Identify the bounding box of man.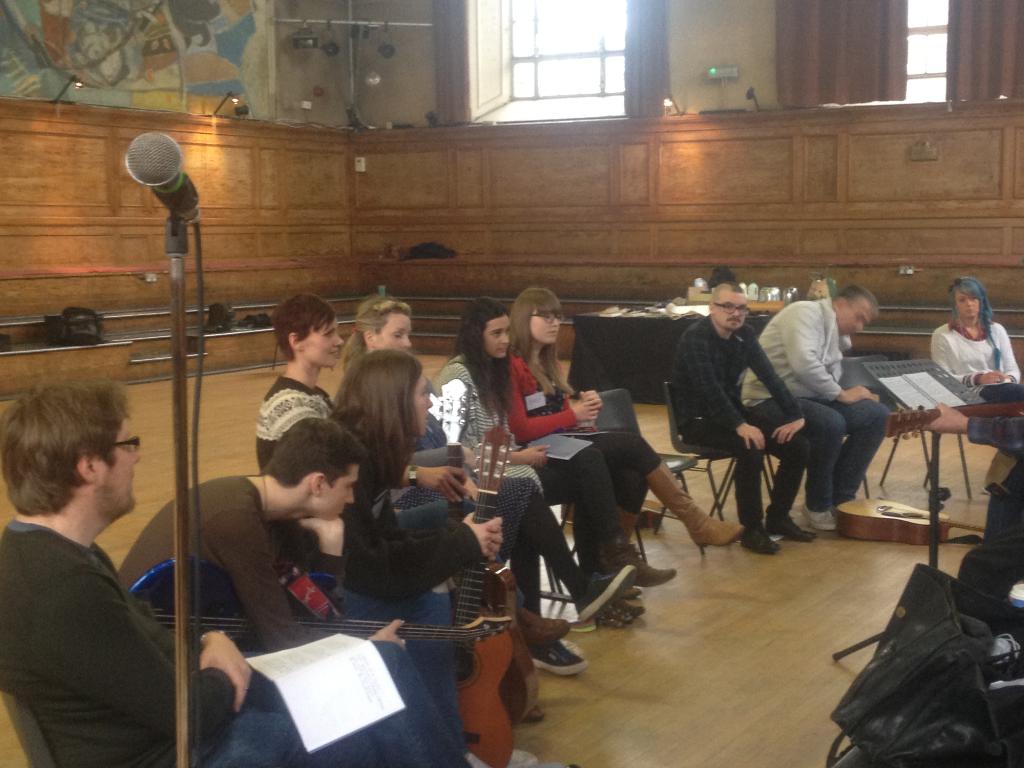
(left=116, top=413, right=417, bottom=648).
